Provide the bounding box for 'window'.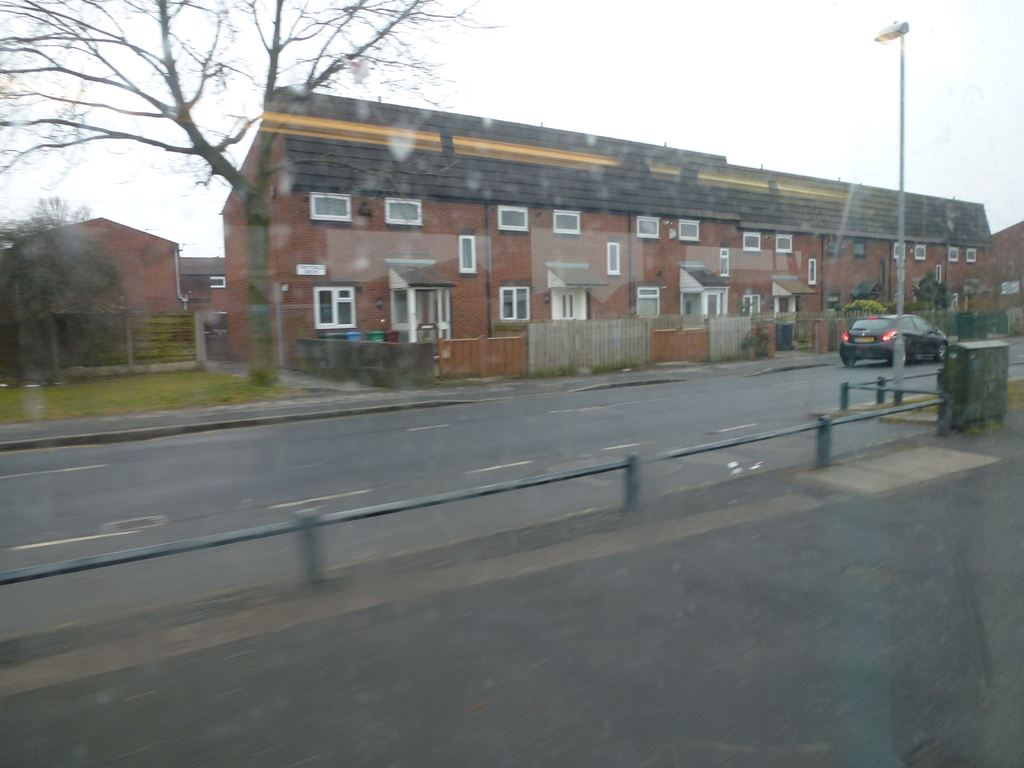
left=947, top=246, right=960, bottom=264.
